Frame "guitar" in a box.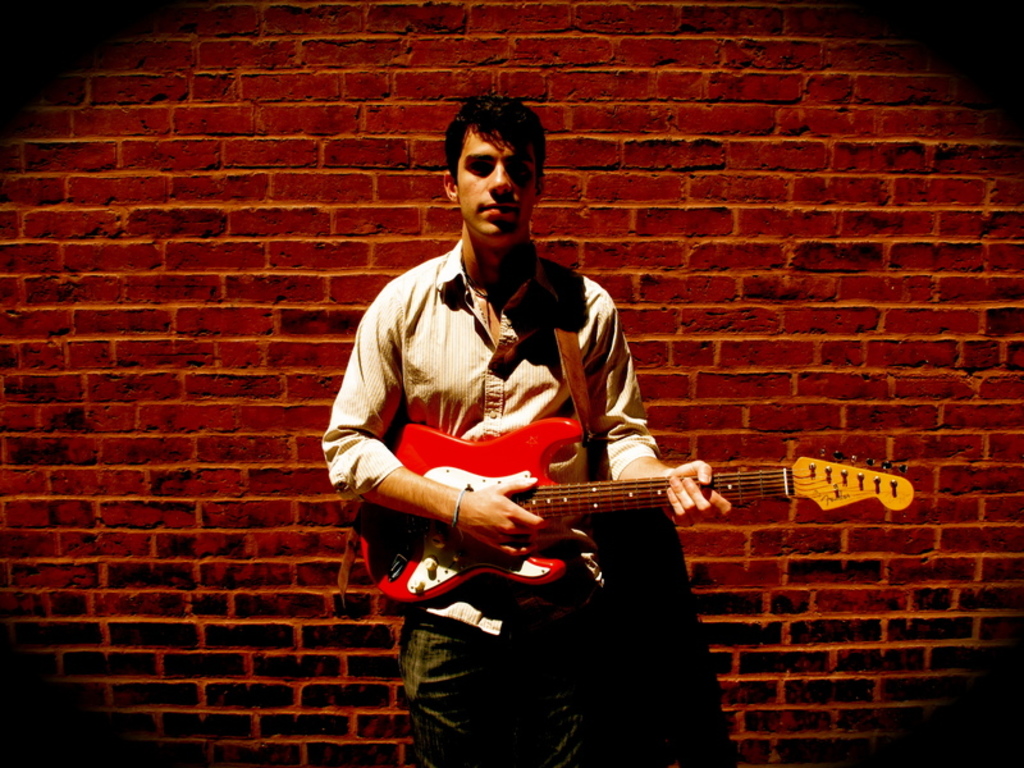
rect(333, 402, 860, 623).
